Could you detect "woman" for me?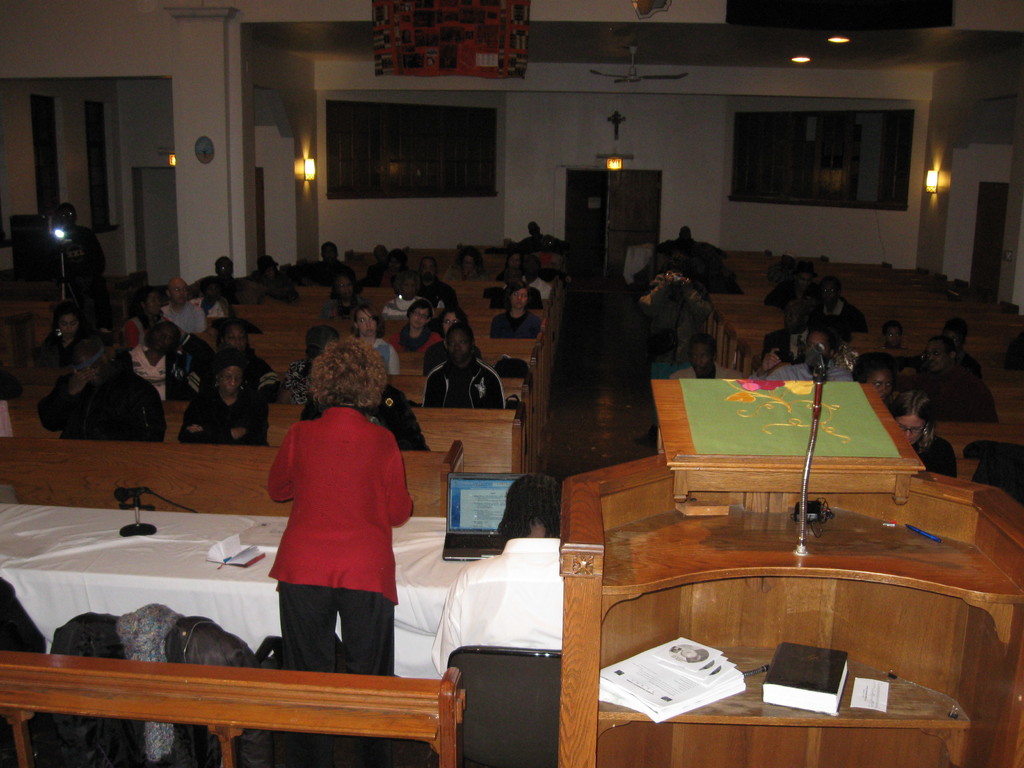
Detection result: x1=889 y1=388 x2=962 y2=481.
